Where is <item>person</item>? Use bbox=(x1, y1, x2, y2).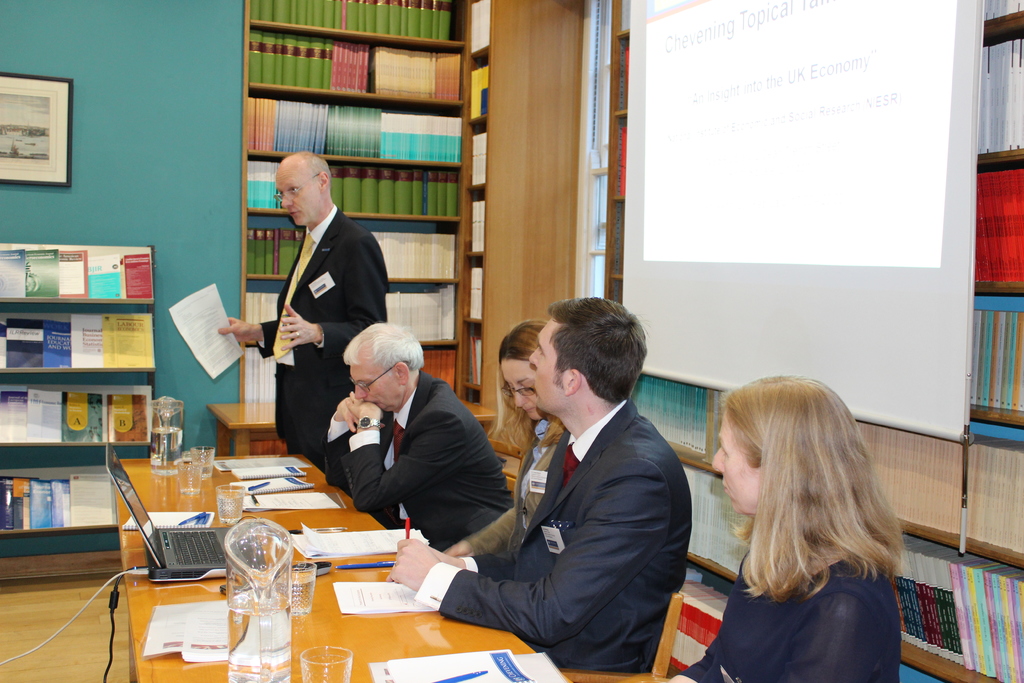
bbox=(669, 379, 899, 682).
